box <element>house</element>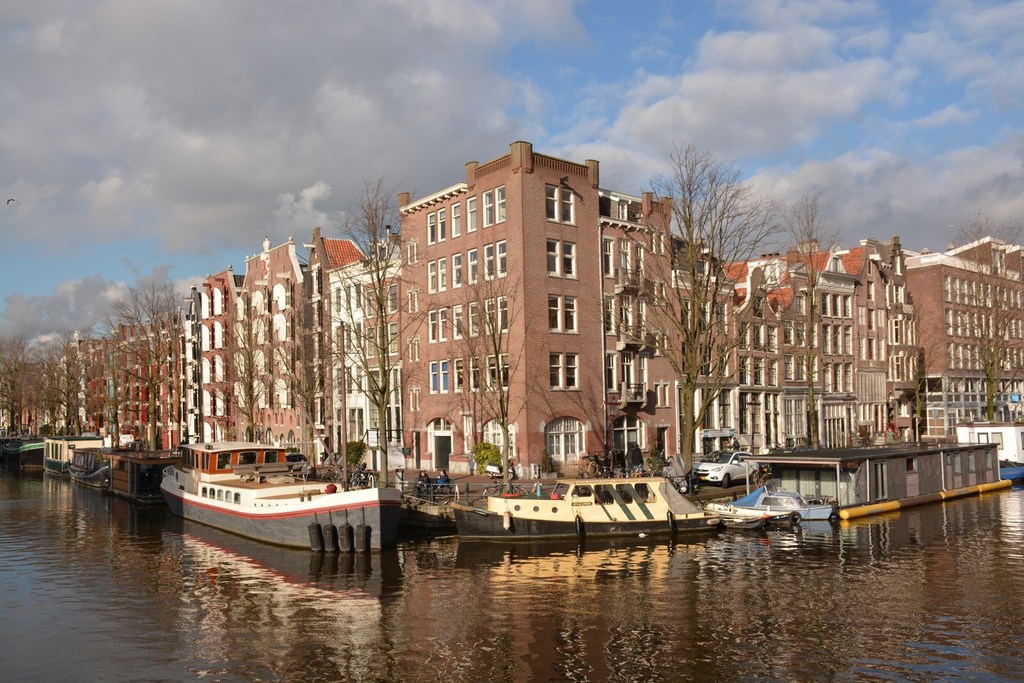
pyautogui.locateOnScreen(240, 253, 304, 420)
